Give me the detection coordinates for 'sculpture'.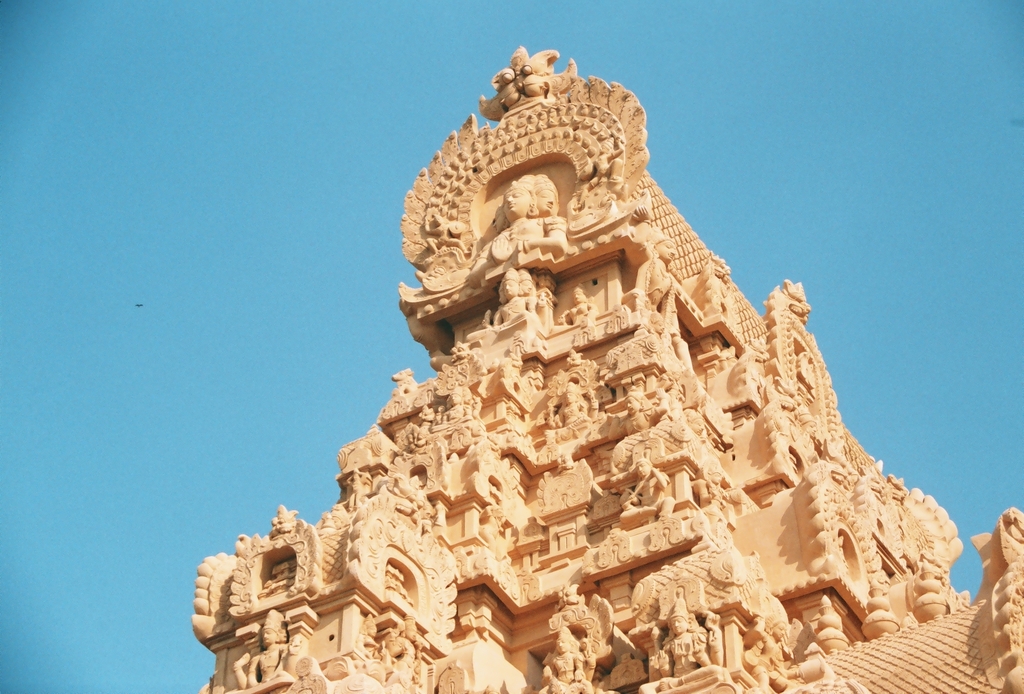
781:284:829:325.
